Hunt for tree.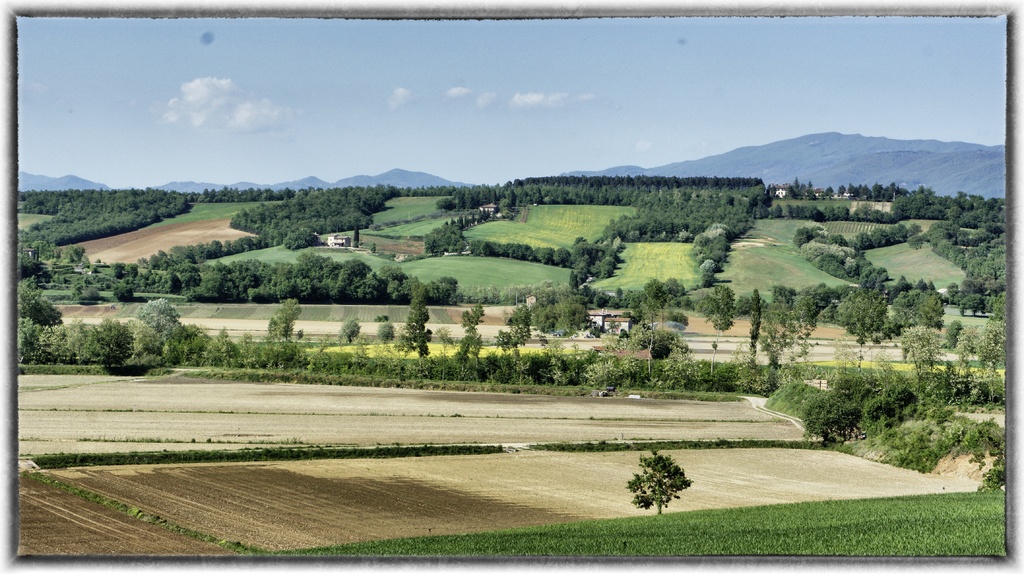
Hunted down at [x1=624, y1=454, x2=692, y2=515].
